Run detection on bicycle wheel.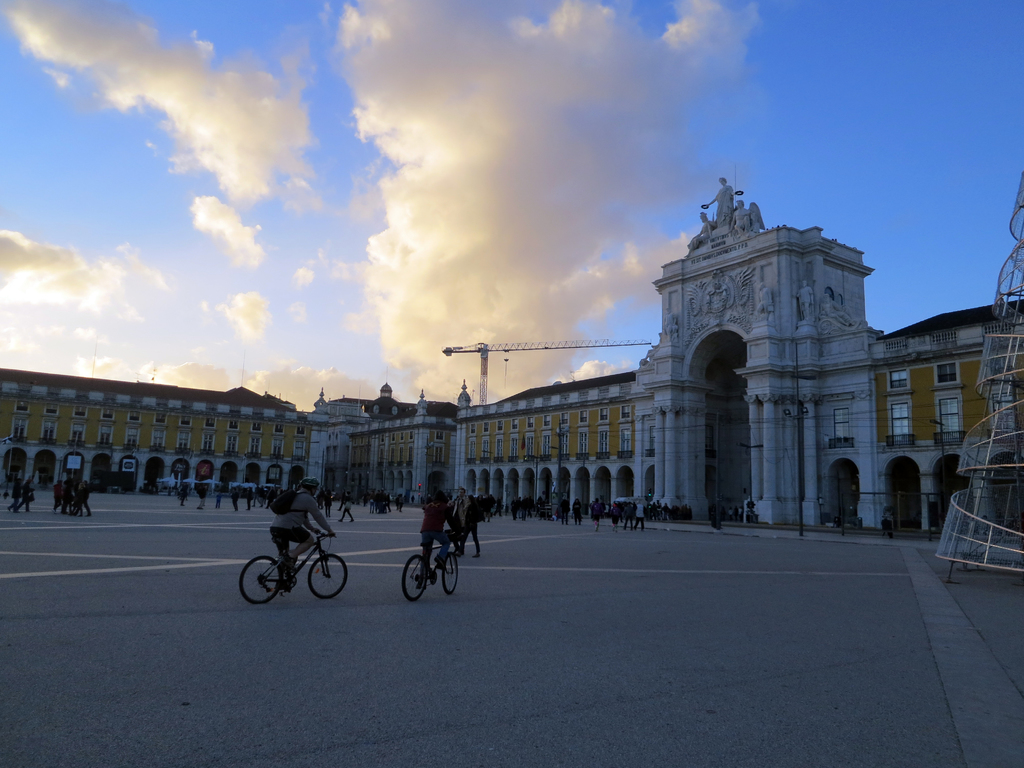
Result: box=[237, 555, 285, 606].
